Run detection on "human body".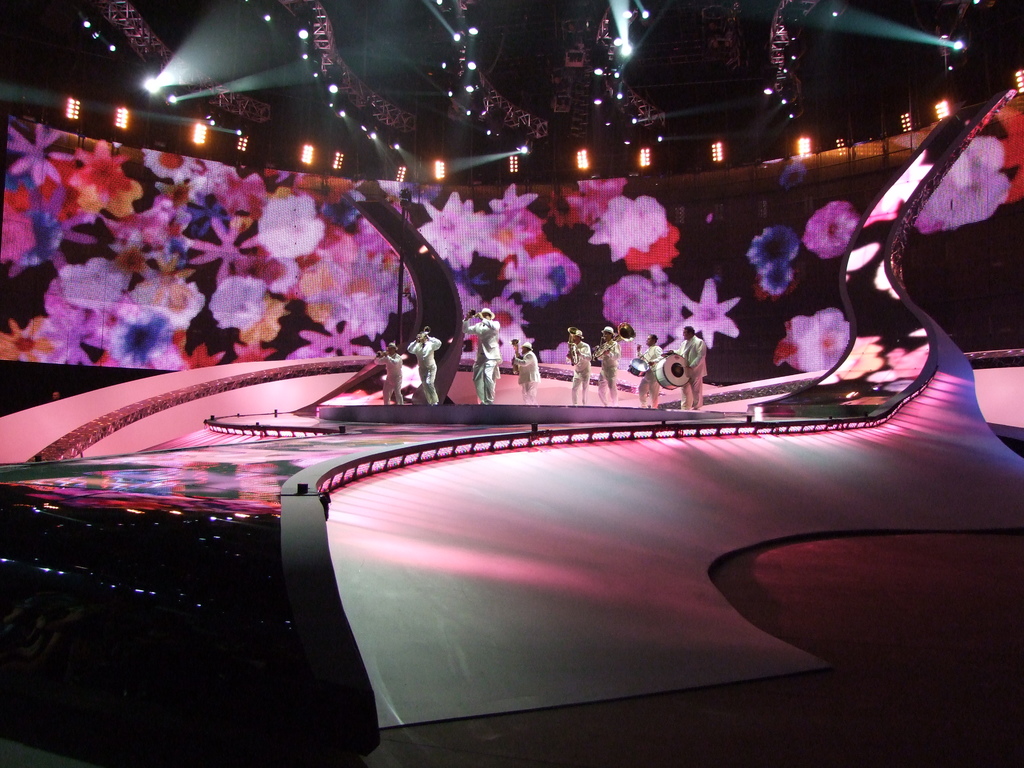
Result: locate(636, 333, 657, 408).
